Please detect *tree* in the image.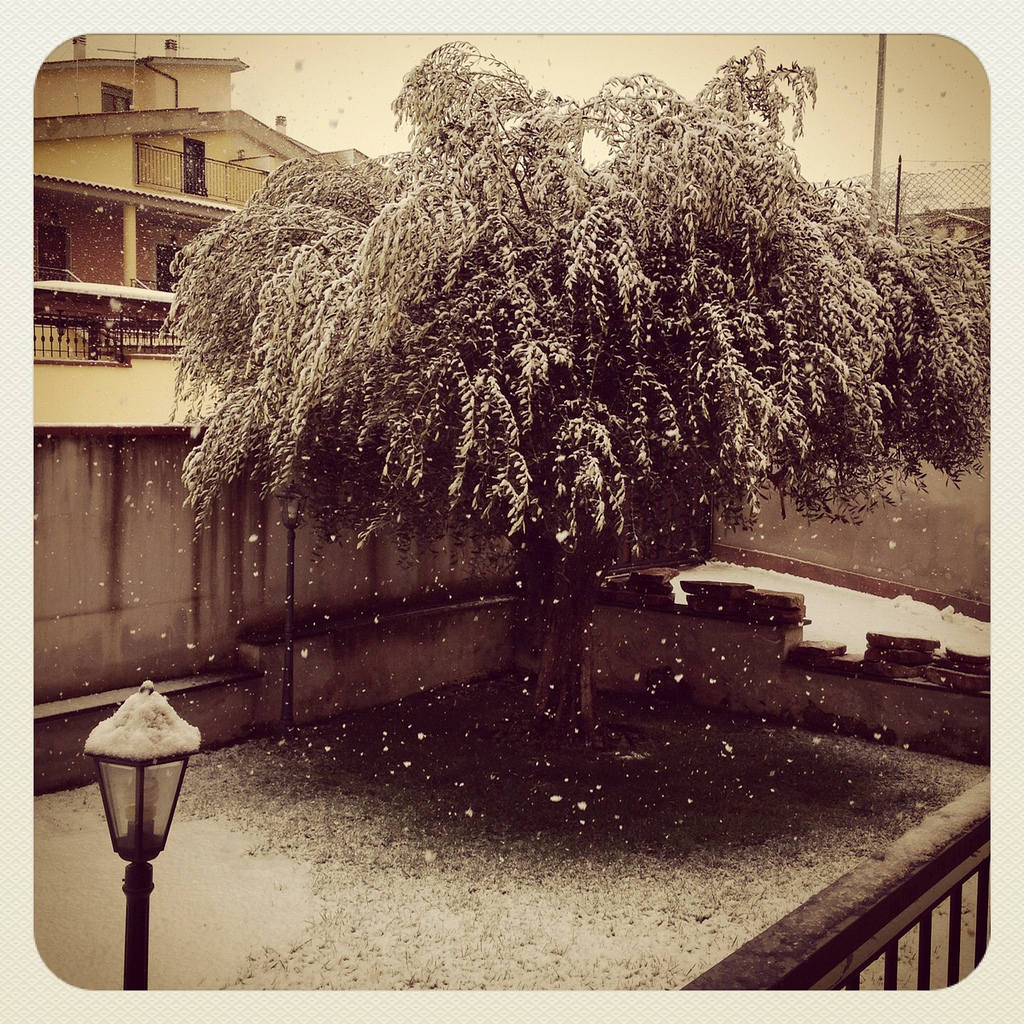
bbox(188, 39, 940, 612).
